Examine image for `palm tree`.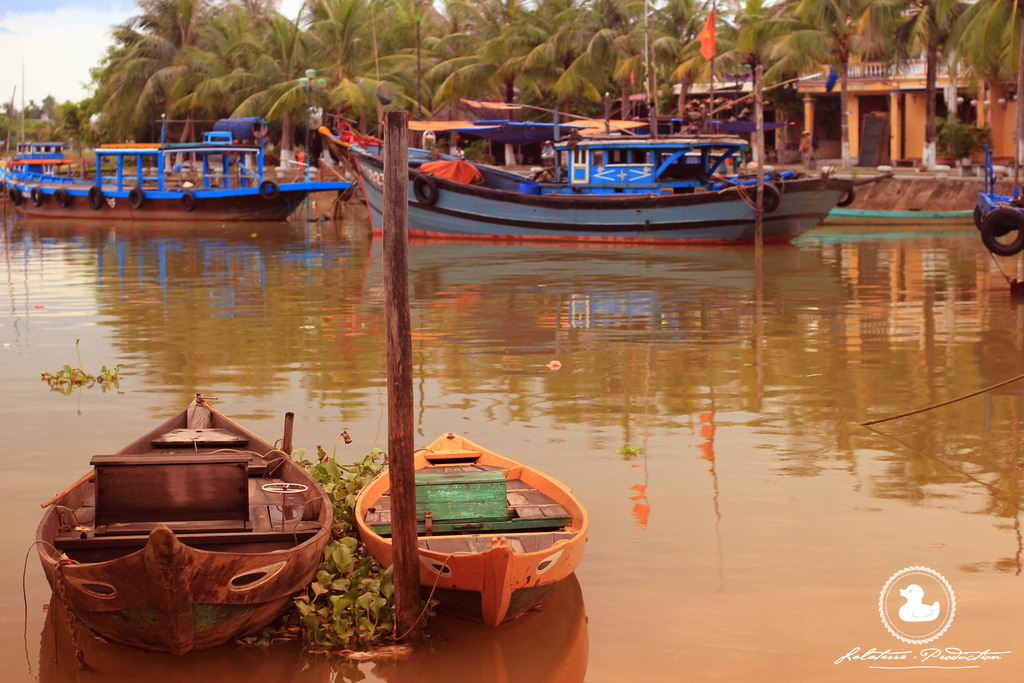
Examination result: (left=682, top=0, right=755, bottom=86).
